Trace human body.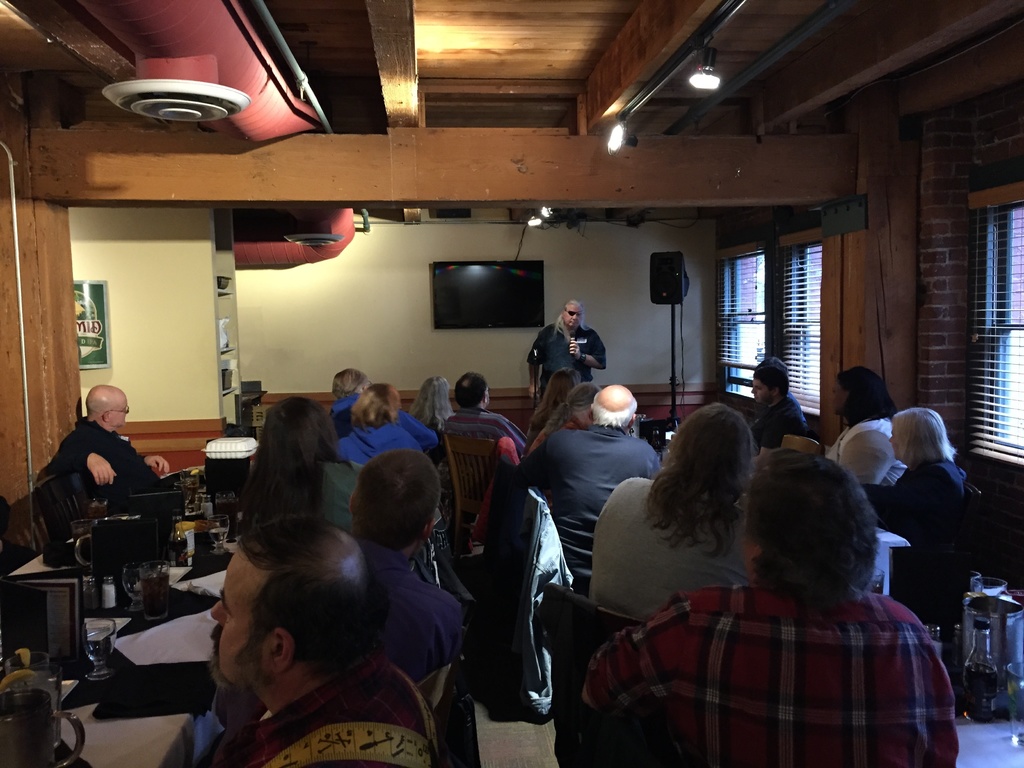
Traced to bbox(523, 319, 607, 407).
